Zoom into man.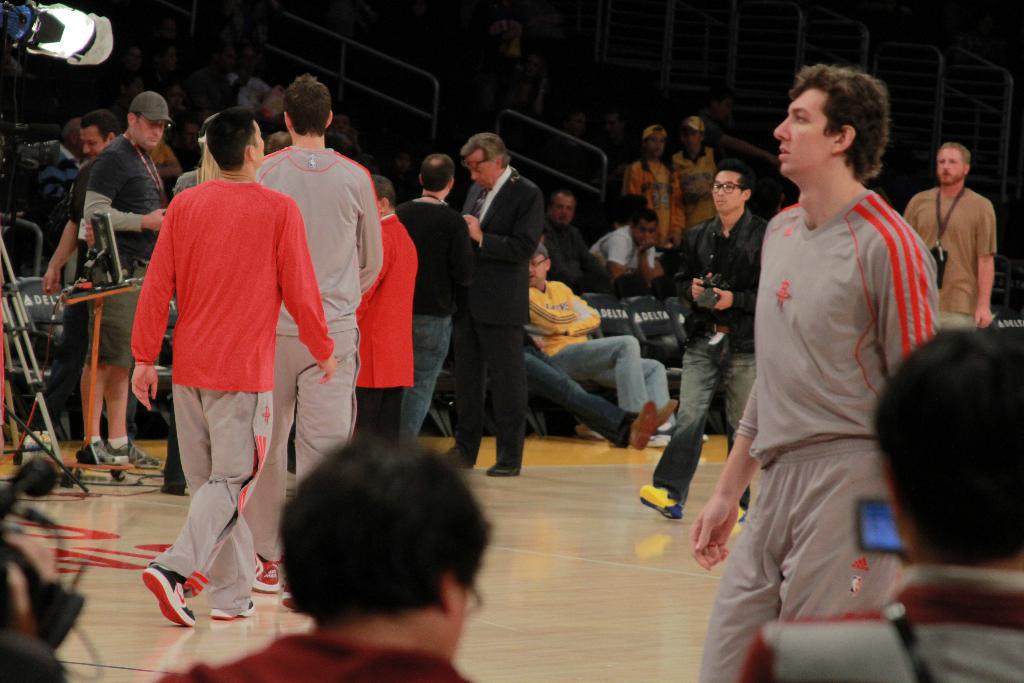
Zoom target: <region>520, 242, 671, 443</region>.
